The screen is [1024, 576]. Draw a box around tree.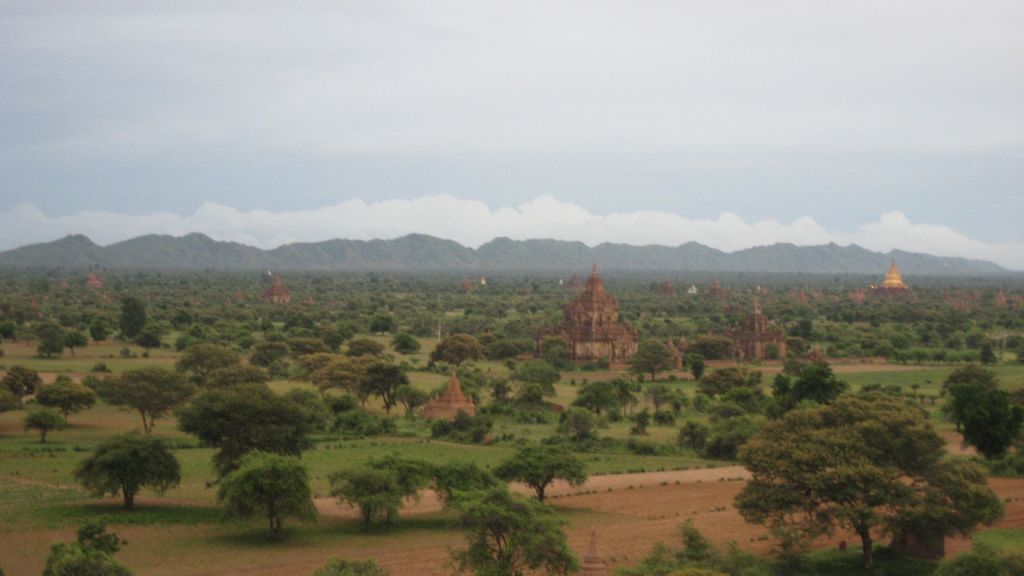
(x1=326, y1=455, x2=452, y2=523).
